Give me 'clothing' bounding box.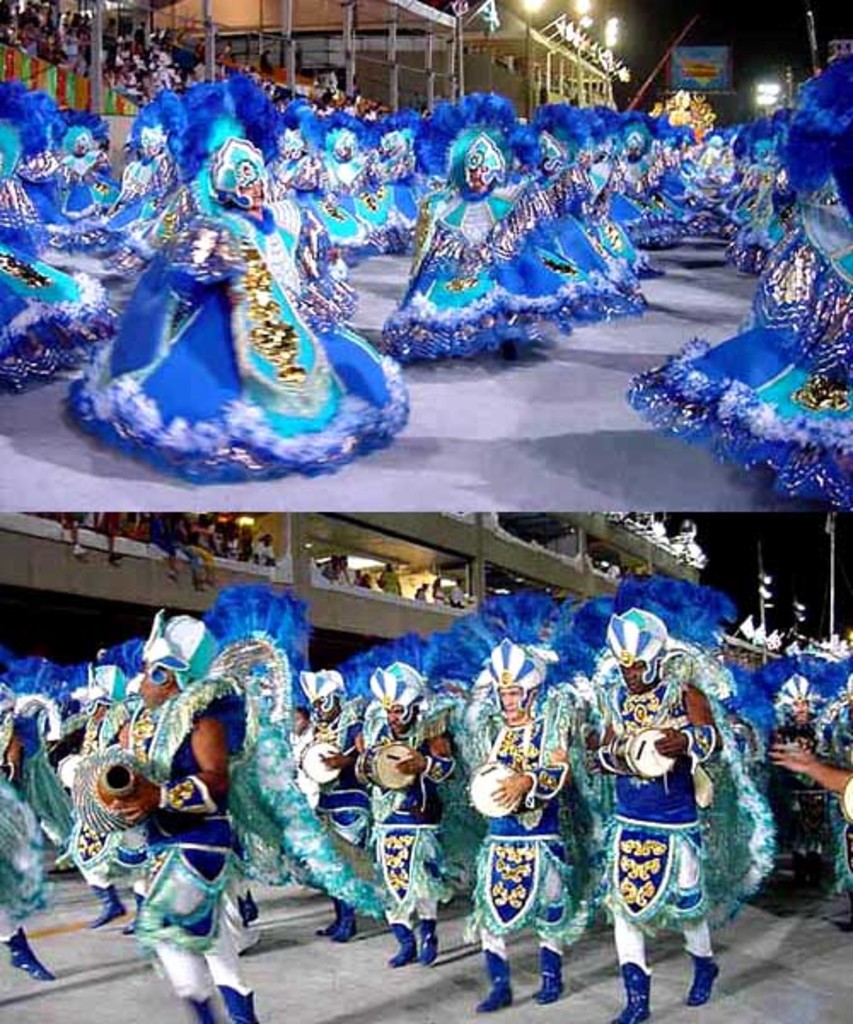
pyautogui.locateOnScreen(365, 174, 428, 232).
